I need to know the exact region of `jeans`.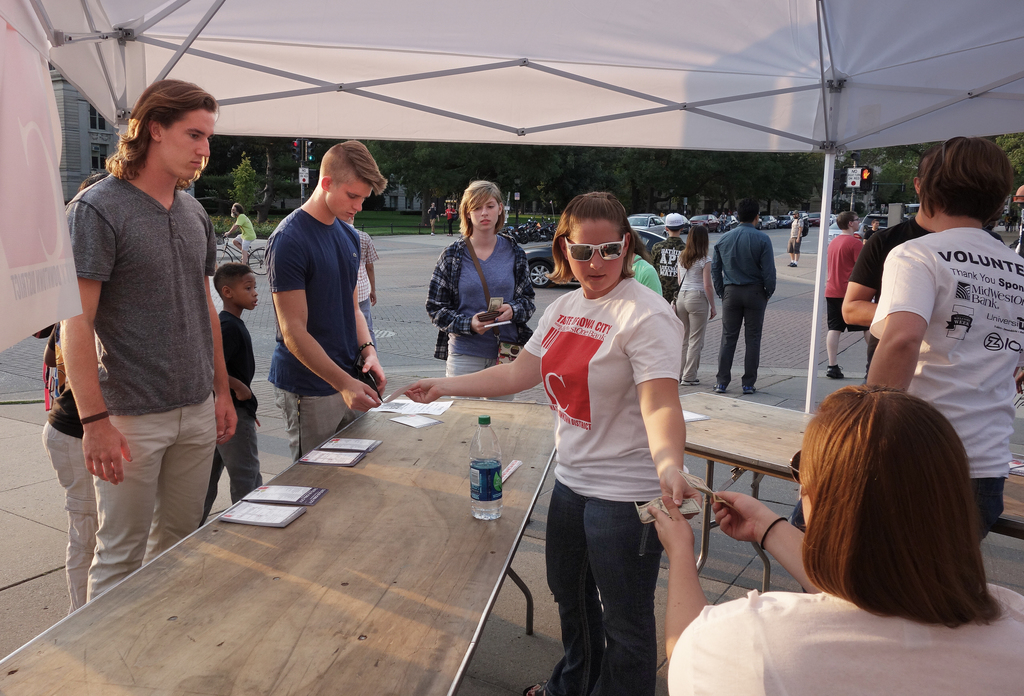
Region: [left=237, top=232, right=253, bottom=265].
